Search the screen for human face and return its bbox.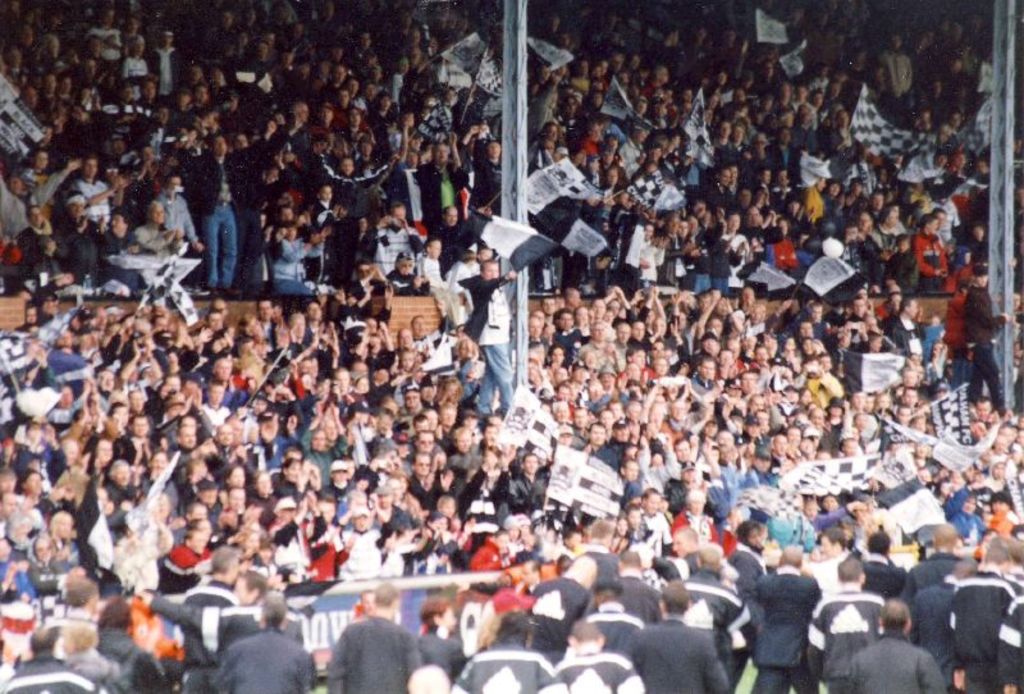
Found: rect(365, 54, 378, 68).
